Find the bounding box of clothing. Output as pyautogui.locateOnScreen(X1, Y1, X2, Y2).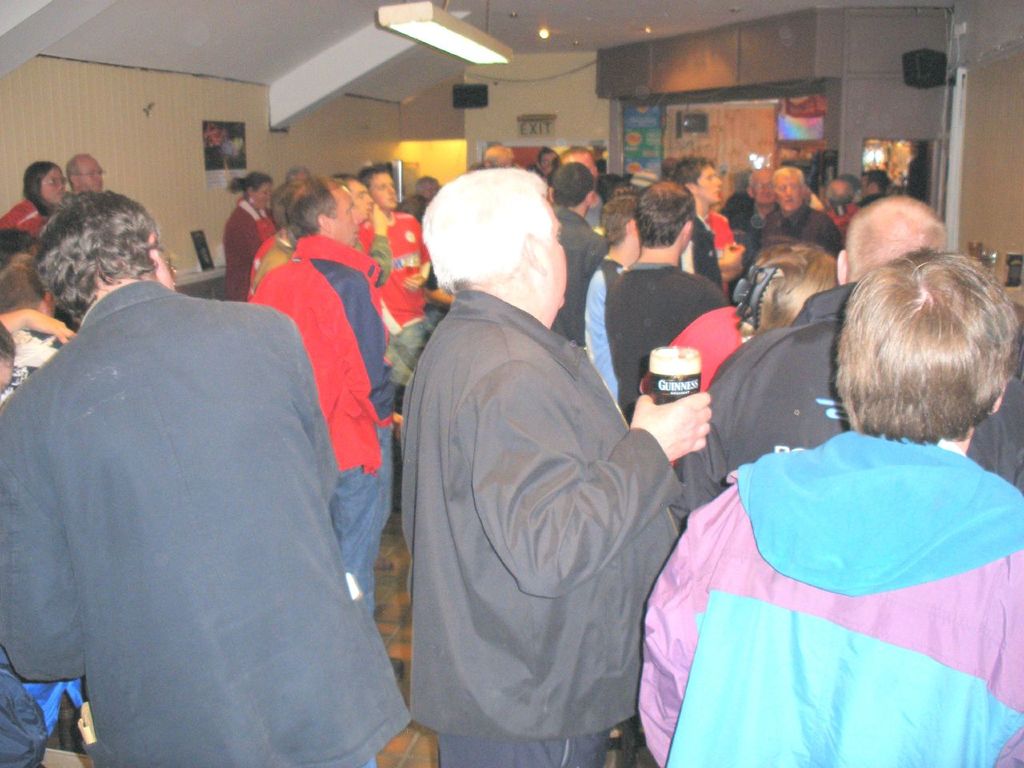
pyautogui.locateOnScreen(0, 275, 418, 767).
